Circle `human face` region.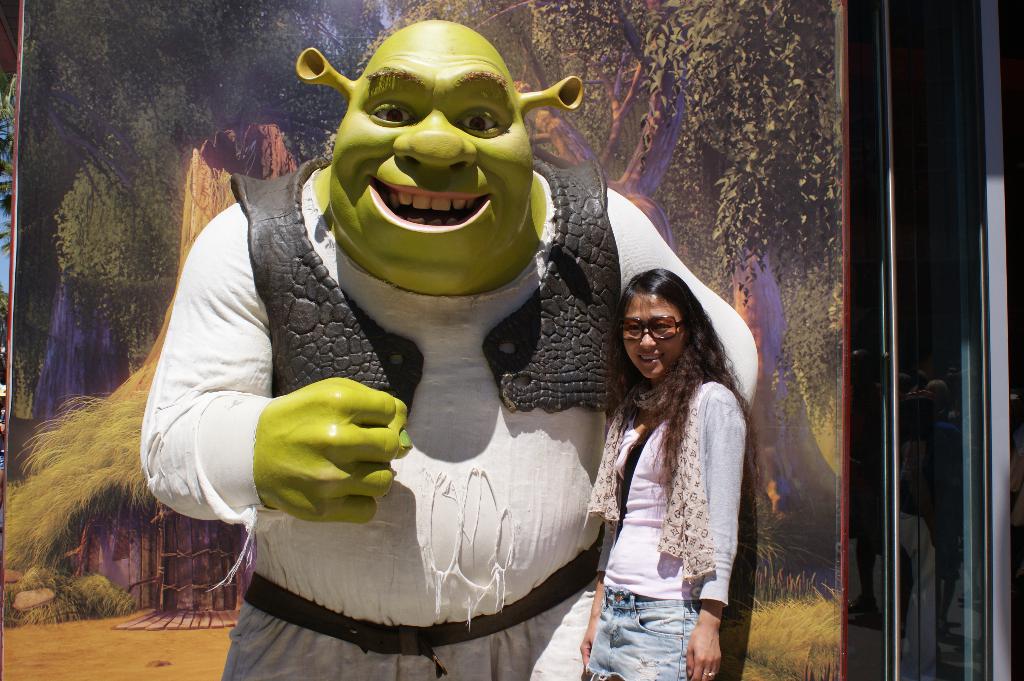
Region: [left=621, top=292, right=684, bottom=378].
